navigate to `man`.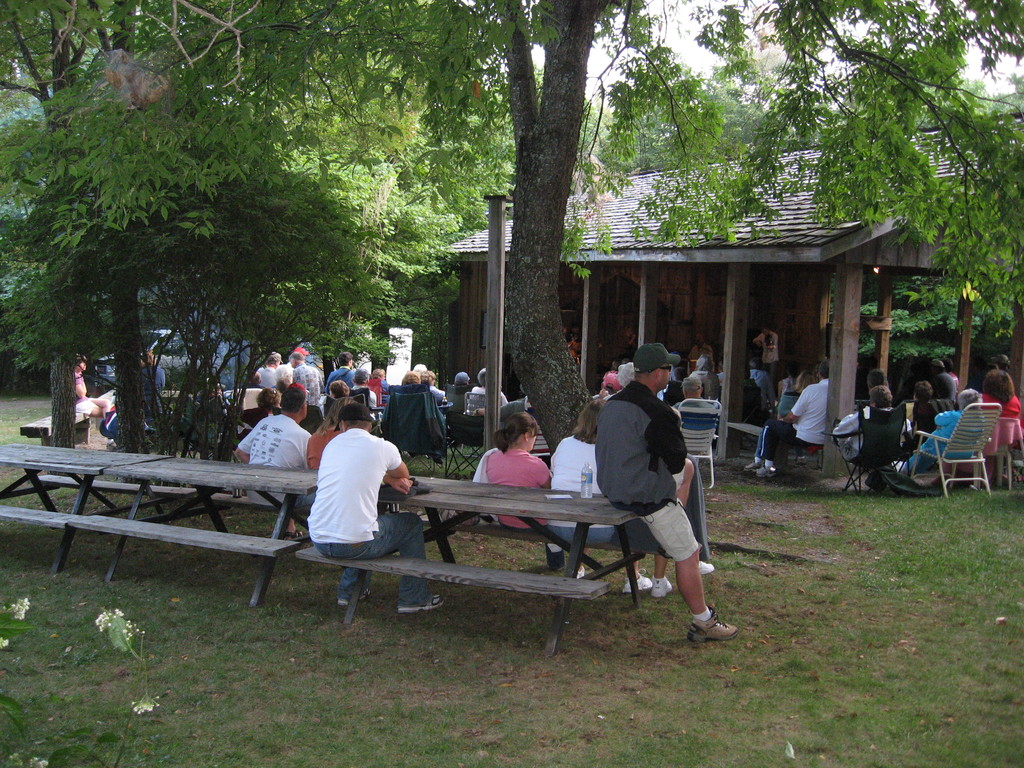
Navigation target: bbox=[236, 382, 312, 538].
